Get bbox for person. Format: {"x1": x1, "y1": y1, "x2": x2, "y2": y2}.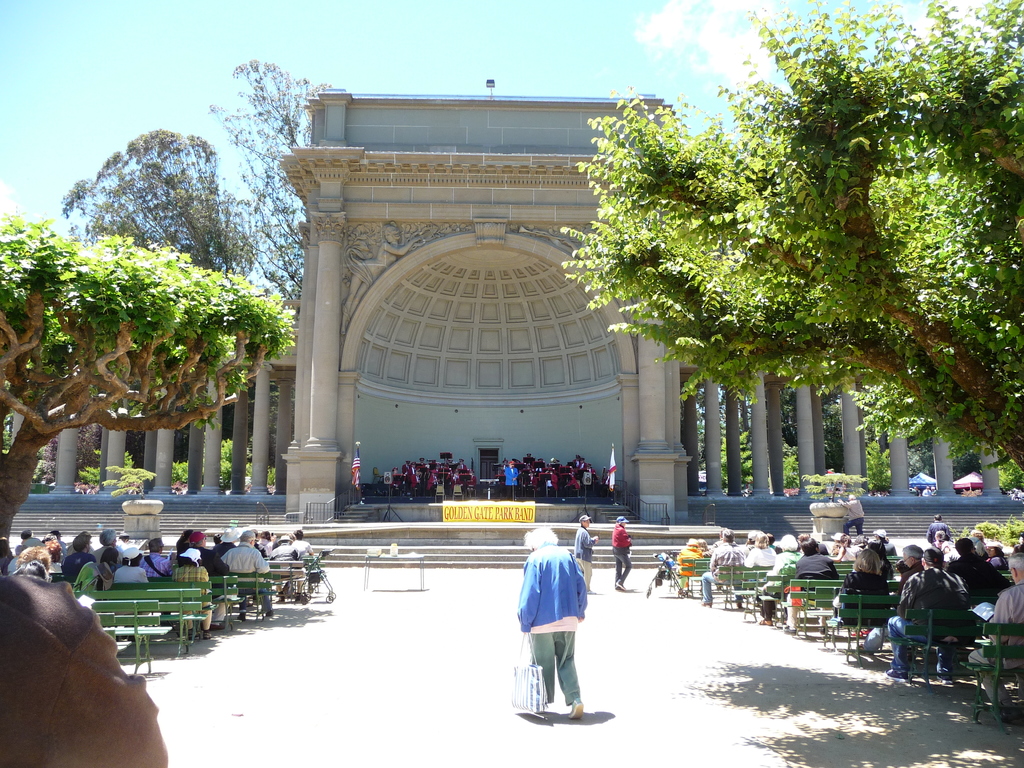
{"x1": 884, "y1": 545, "x2": 972, "y2": 684}.
